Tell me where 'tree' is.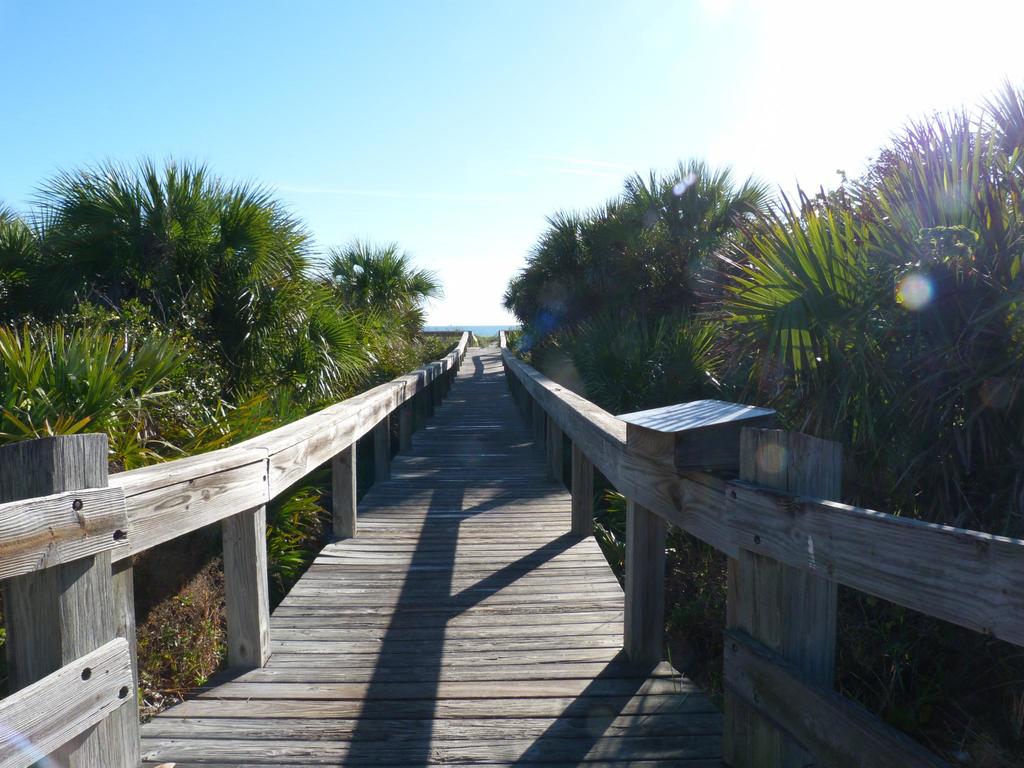
'tree' is at bbox(497, 148, 812, 423).
